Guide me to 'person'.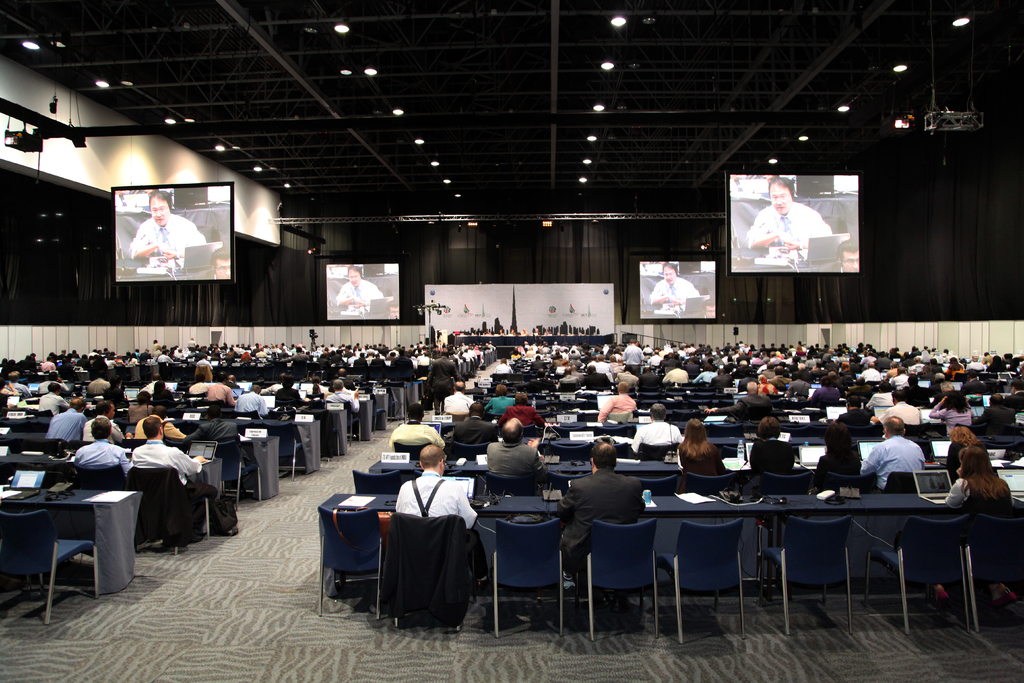
Guidance: region(205, 373, 235, 404).
